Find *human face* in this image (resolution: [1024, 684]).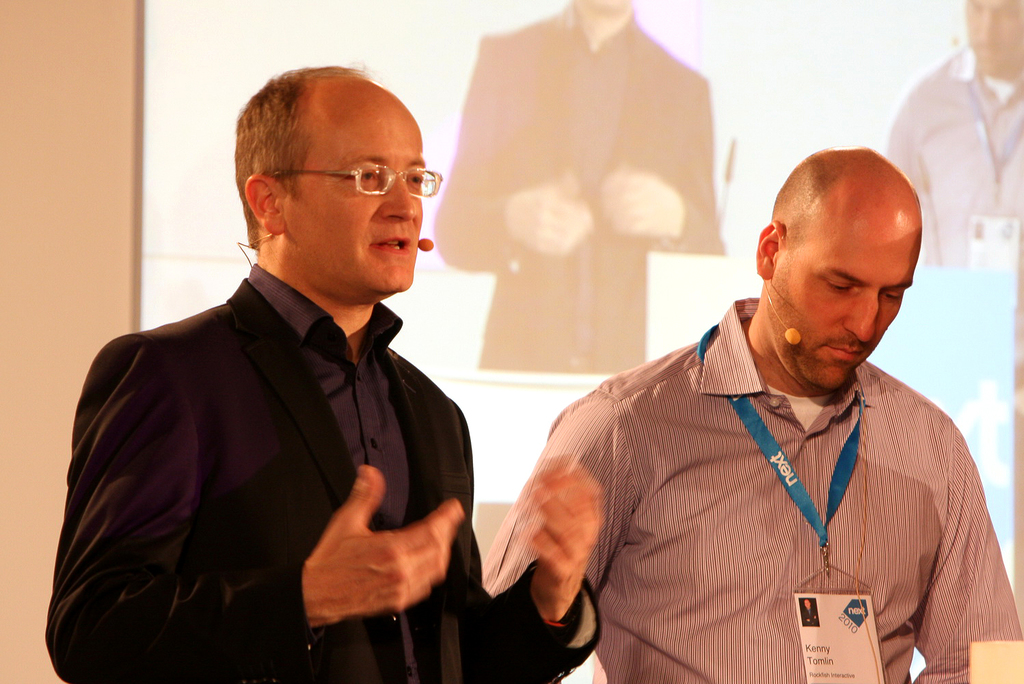
(left=768, top=217, right=922, bottom=392).
